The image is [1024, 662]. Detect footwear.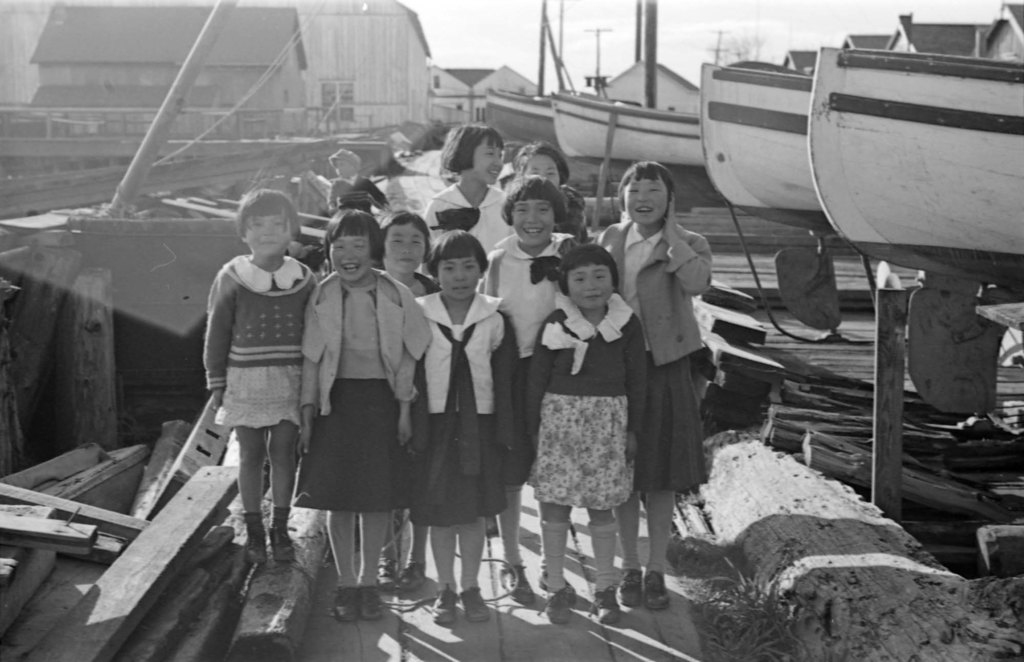
Detection: {"left": 353, "top": 587, "right": 388, "bottom": 620}.
